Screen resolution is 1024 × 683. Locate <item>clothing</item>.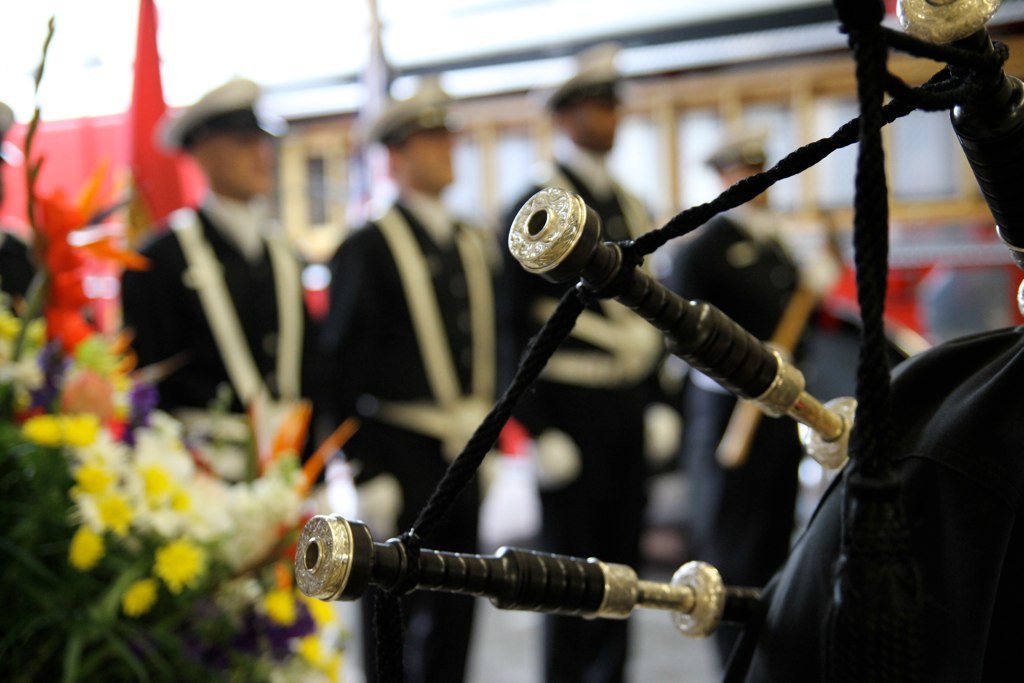
117:187:318:416.
